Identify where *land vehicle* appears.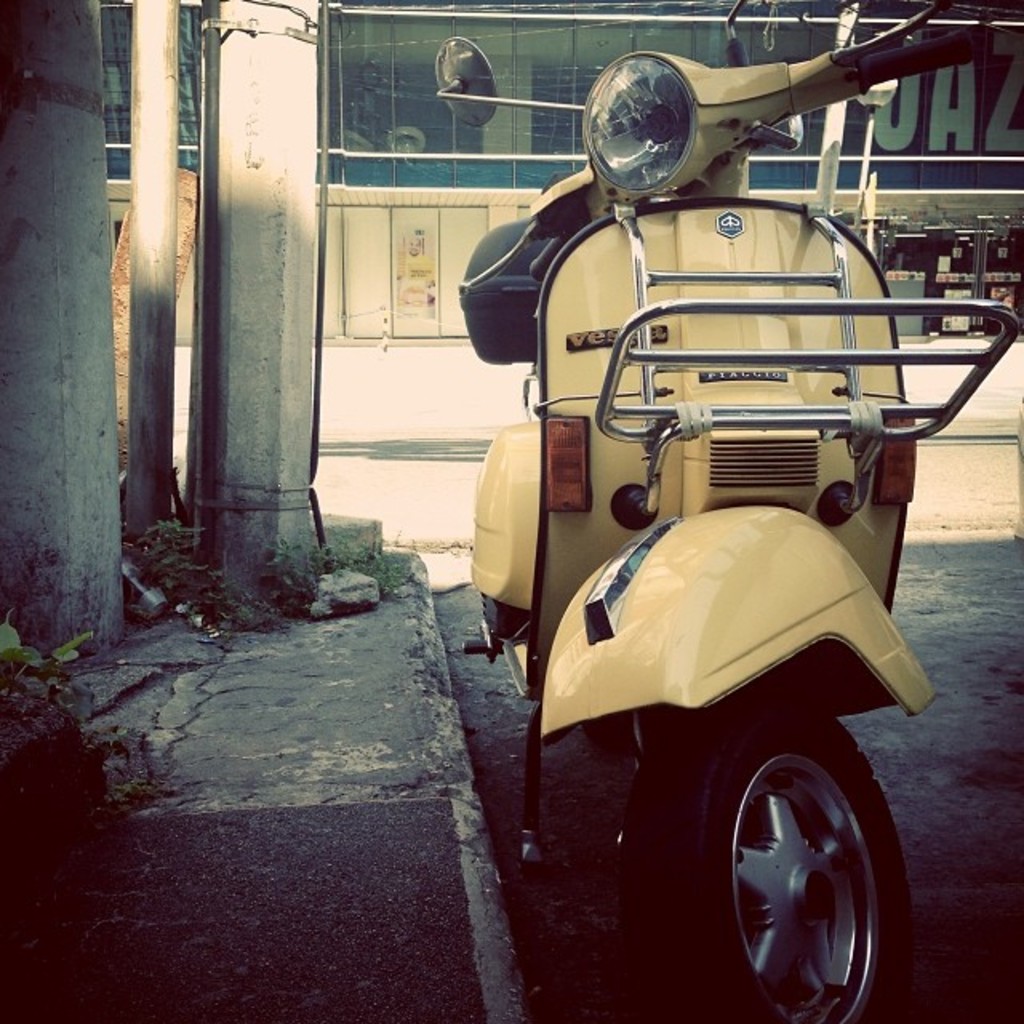
Appears at (430, 61, 986, 1023).
